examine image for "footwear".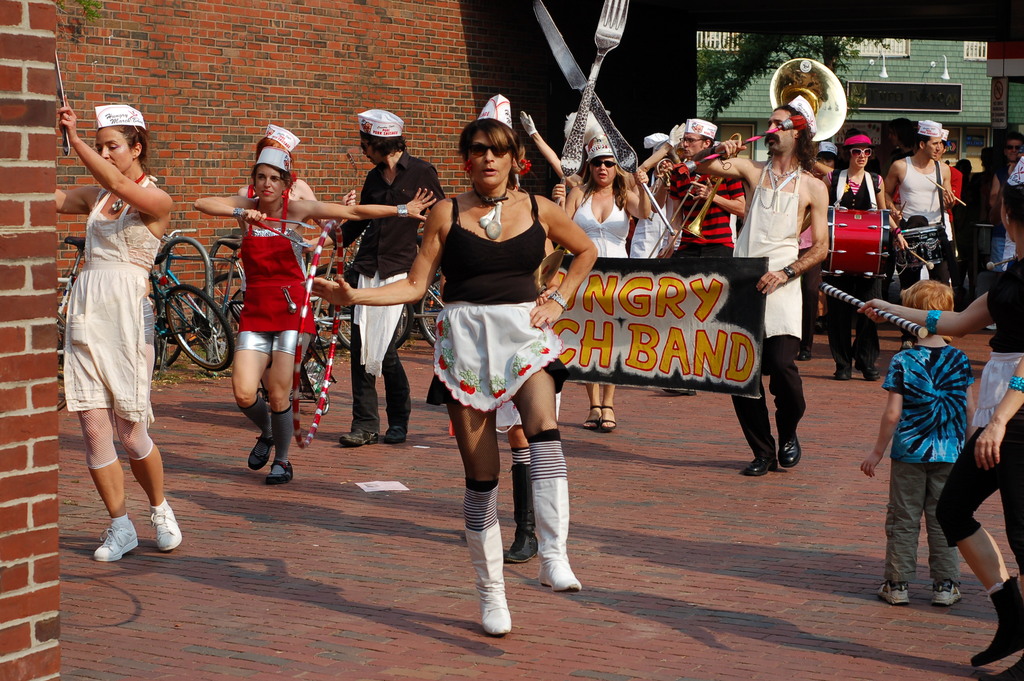
Examination result: 339 422 380 454.
